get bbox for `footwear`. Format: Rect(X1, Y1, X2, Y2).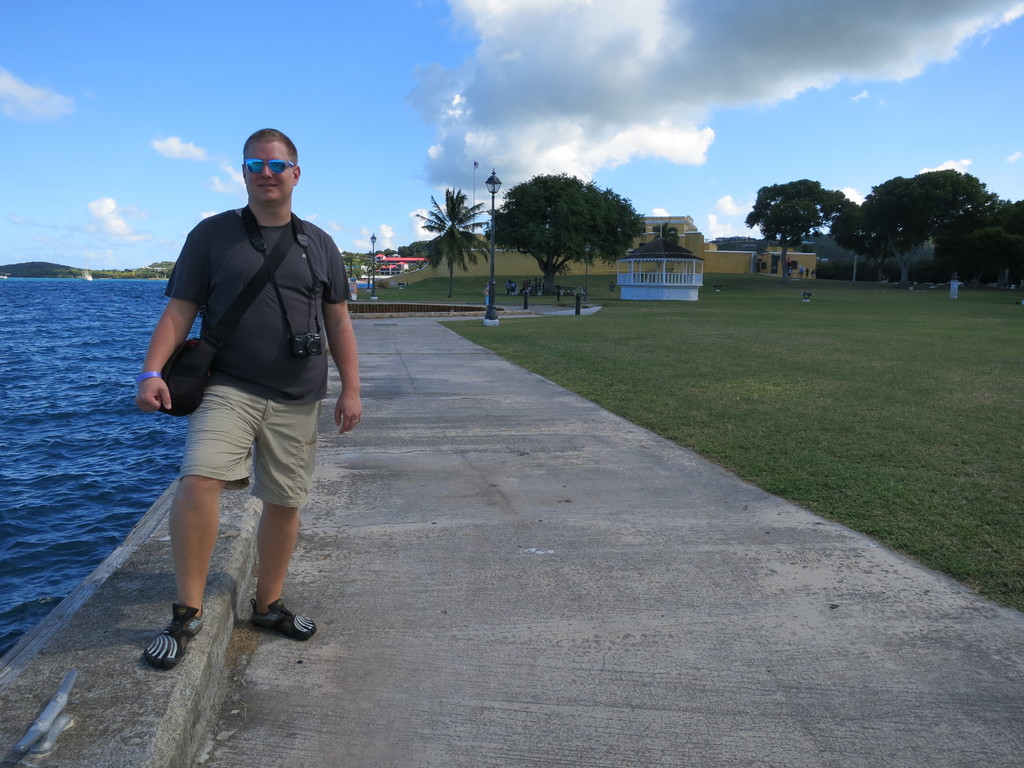
Rect(143, 604, 207, 671).
